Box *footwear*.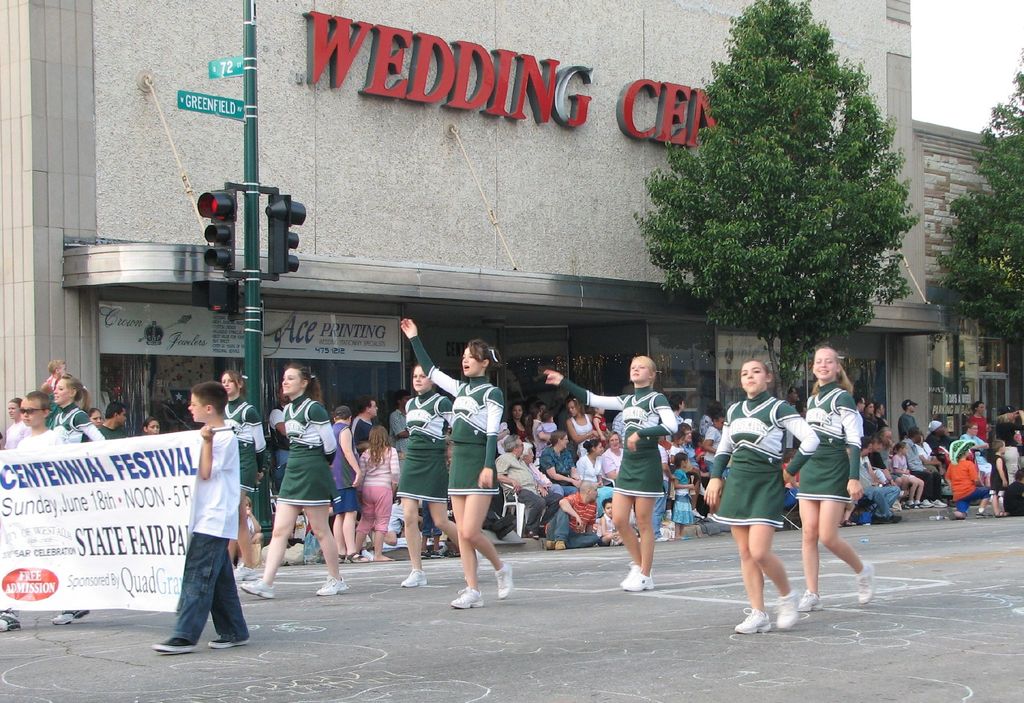
(x1=854, y1=562, x2=876, y2=605).
